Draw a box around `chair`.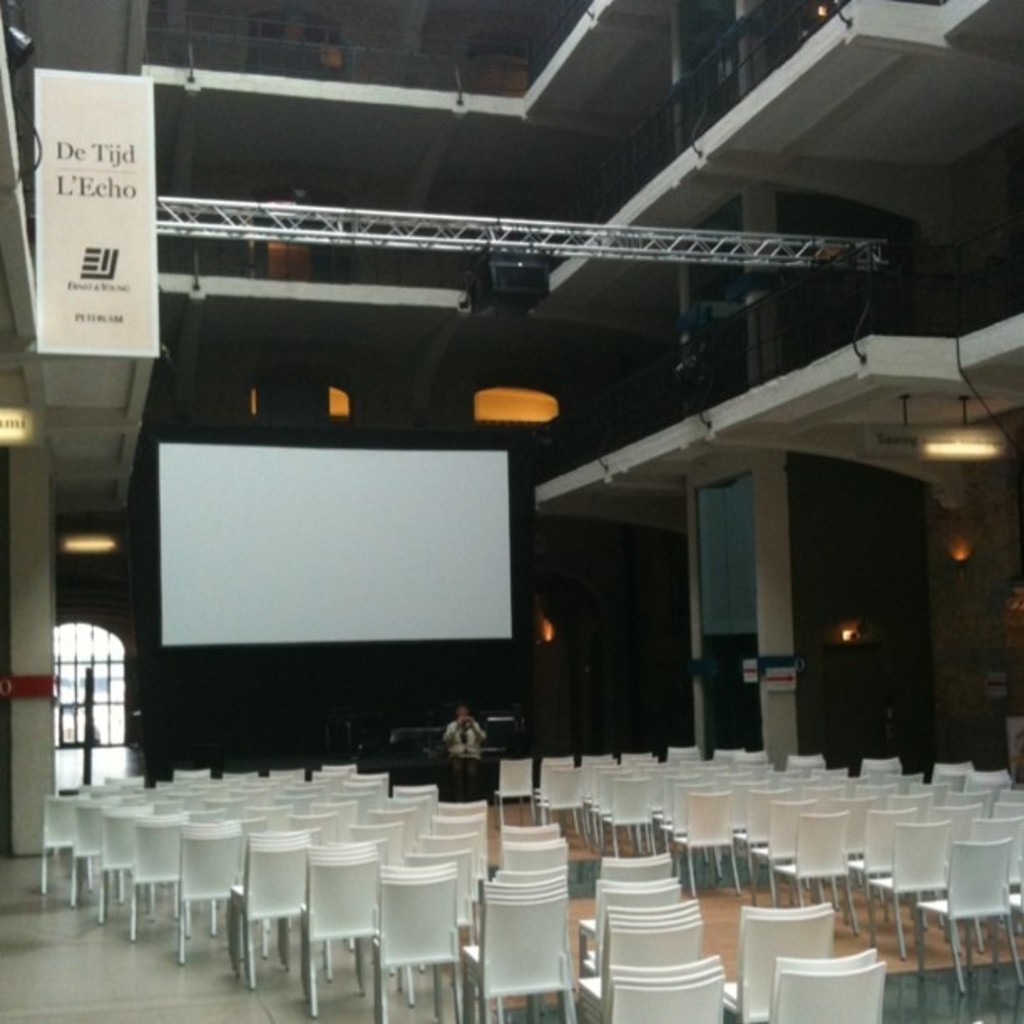
pyautogui.locateOnScreen(991, 801, 1022, 830).
